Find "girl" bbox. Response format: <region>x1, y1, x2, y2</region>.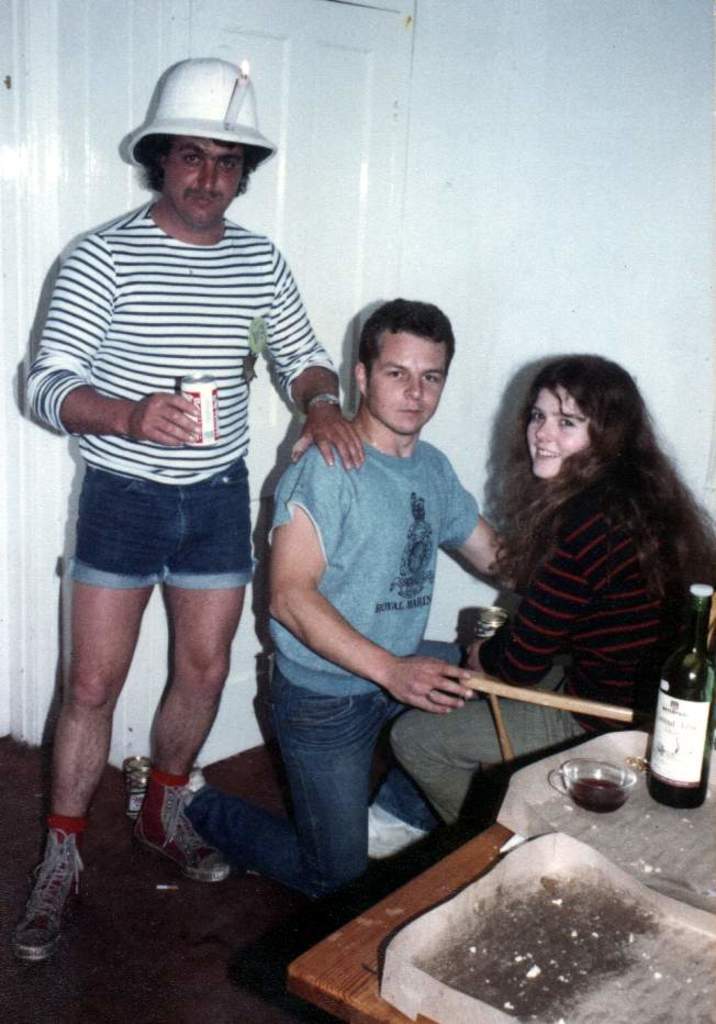
<region>389, 352, 715, 824</region>.
